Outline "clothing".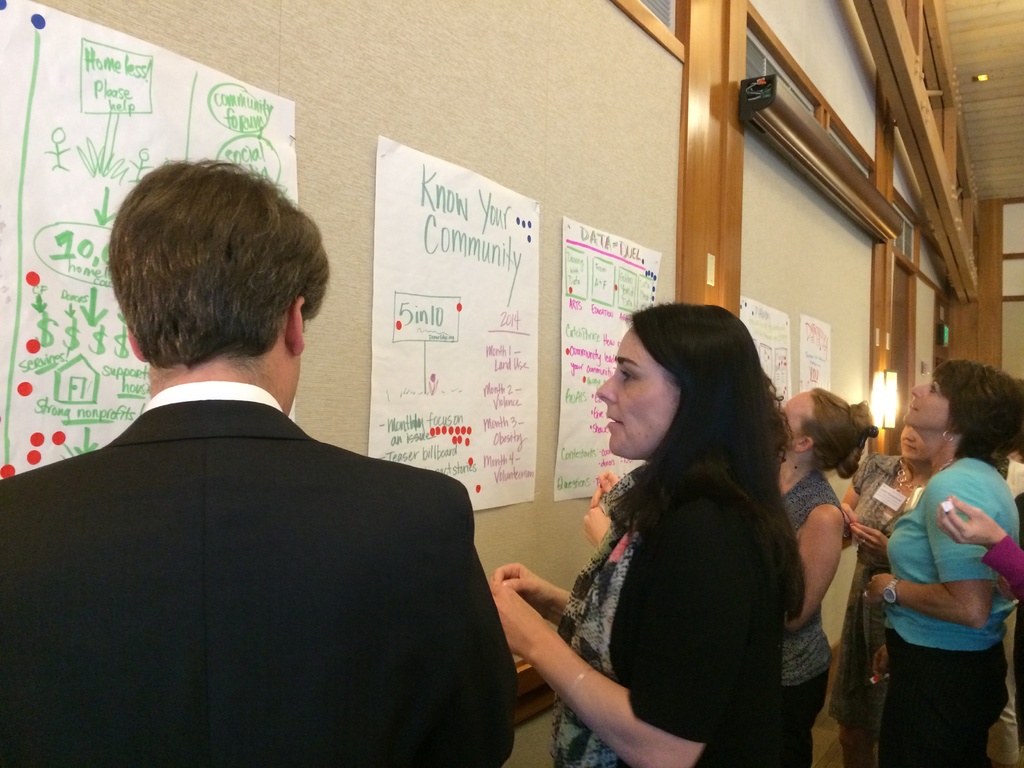
Outline: 555:460:773:767.
